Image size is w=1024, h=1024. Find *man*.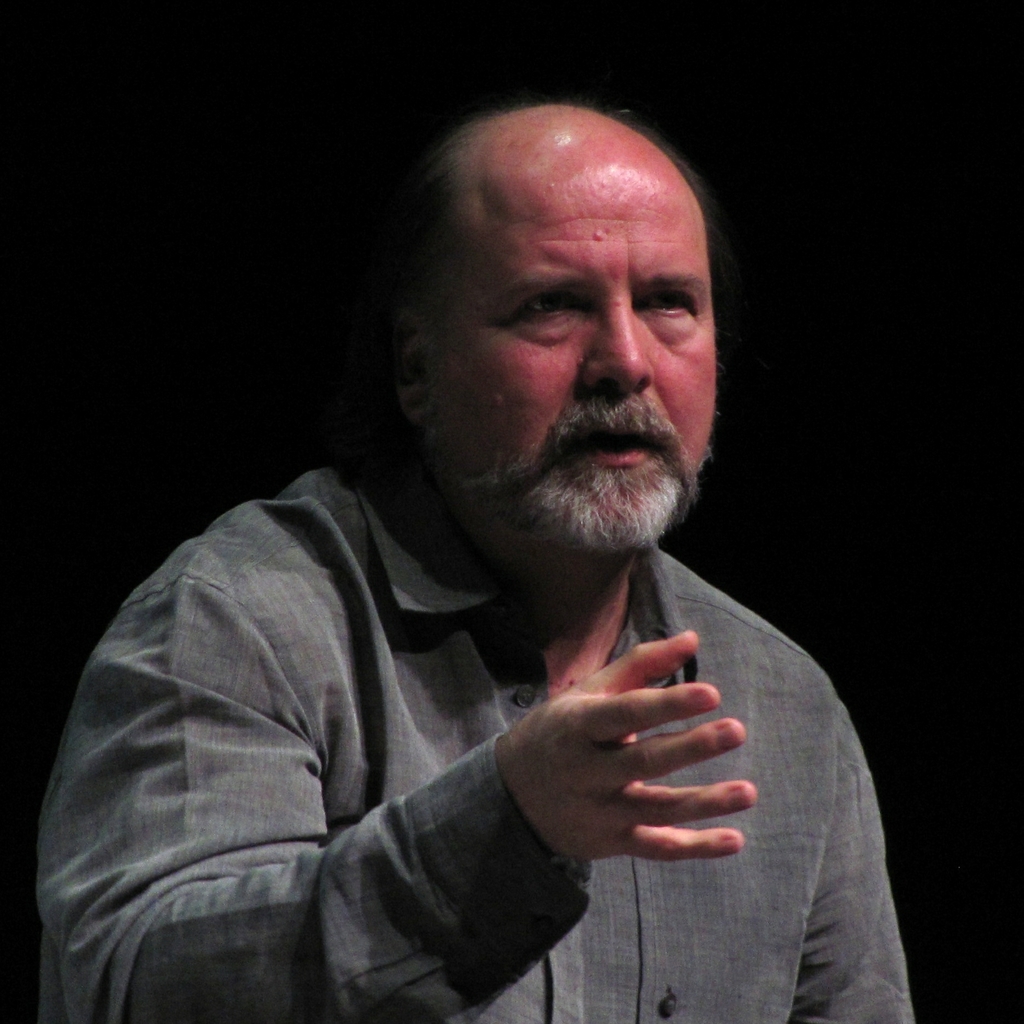
28/99/902/1016.
